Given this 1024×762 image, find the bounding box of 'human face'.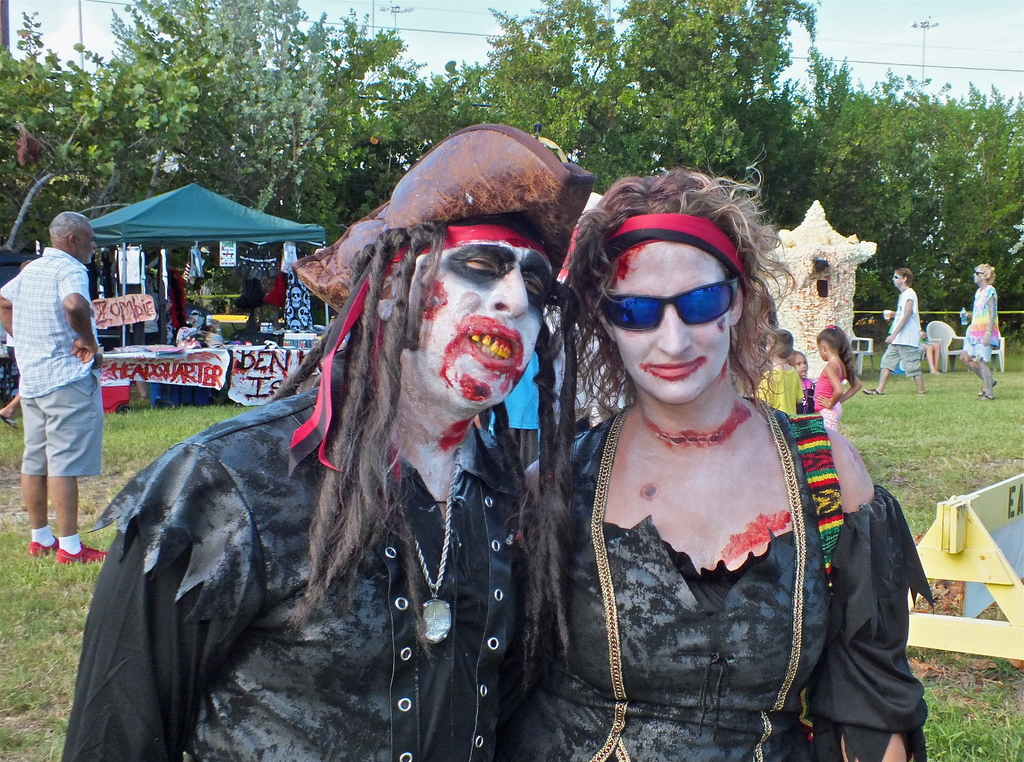
box=[74, 226, 97, 264].
